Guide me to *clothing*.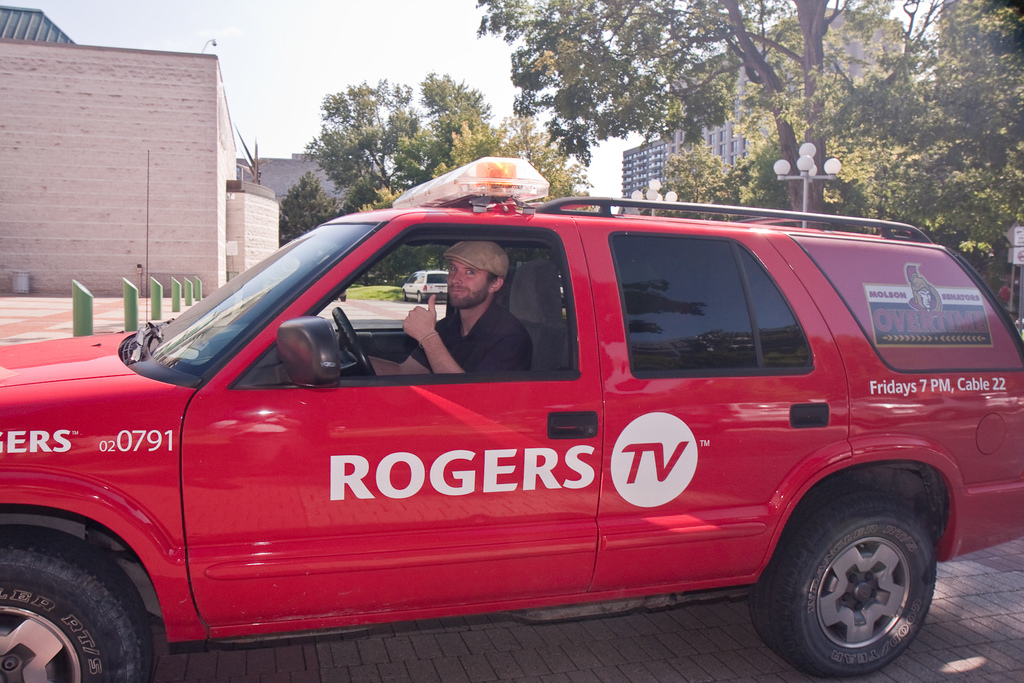
Guidance: 409/298/534/371.
